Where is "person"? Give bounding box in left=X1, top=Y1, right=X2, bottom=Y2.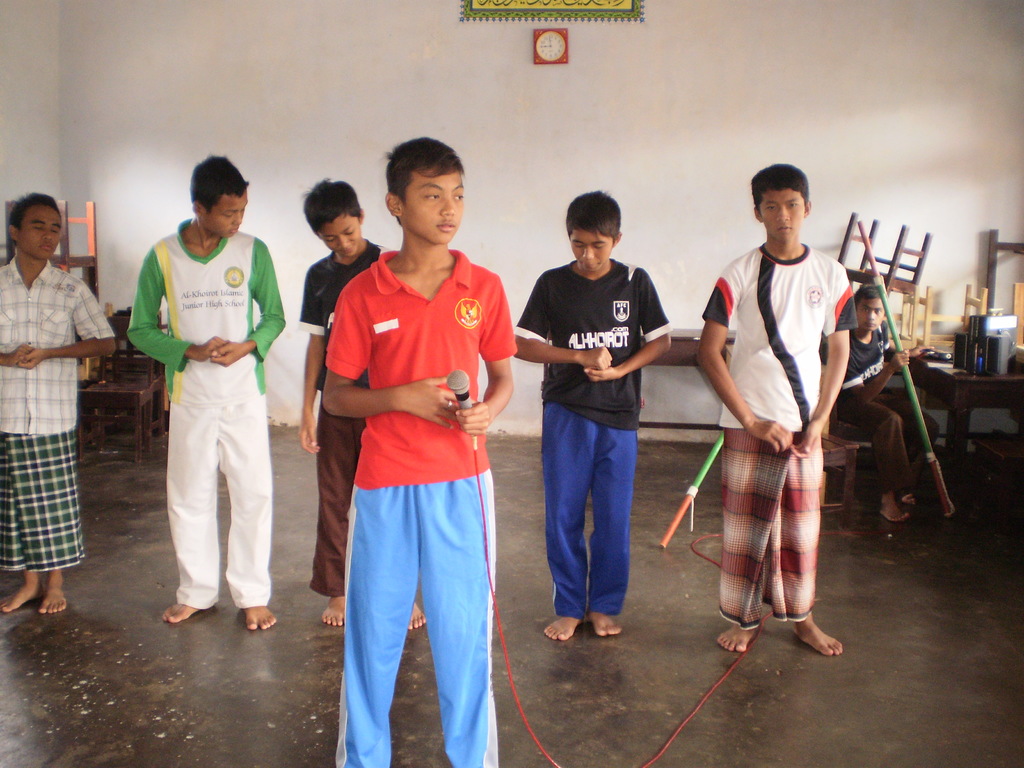
left=124, top=150, right=287, bottom=632.
